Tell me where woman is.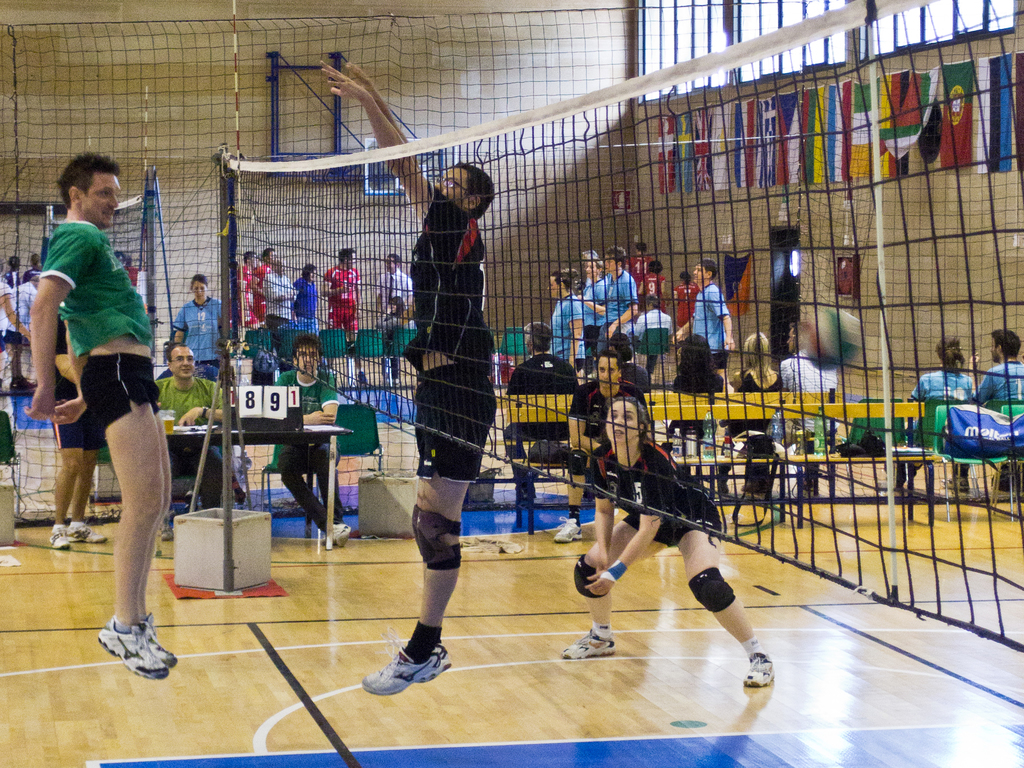
woman is at l=172, t=272, r=223, b=372.
